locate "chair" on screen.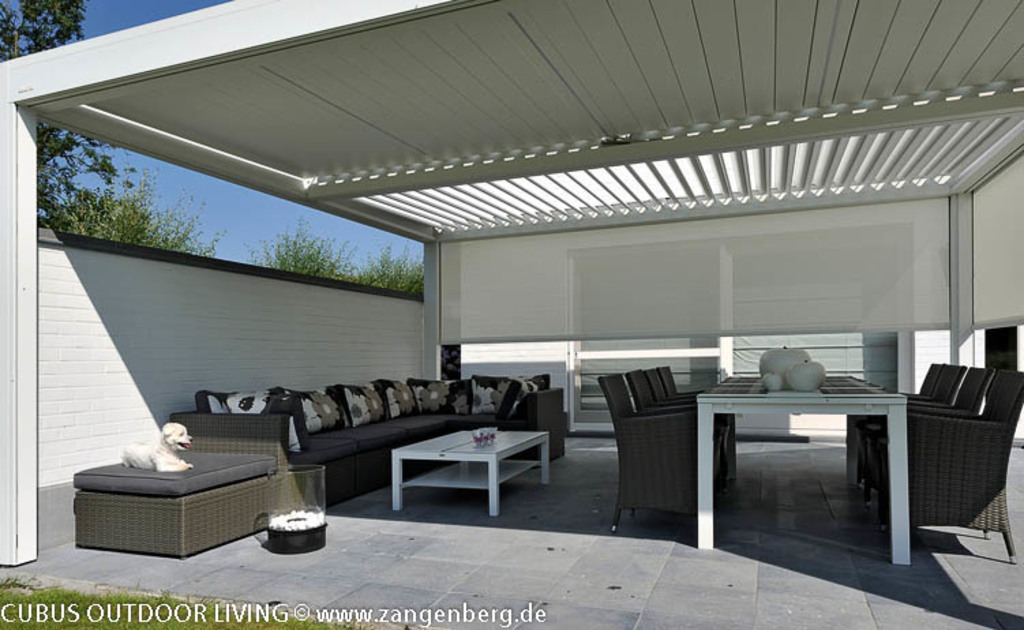
On screen at BBox(627, 368, 695, 408).
